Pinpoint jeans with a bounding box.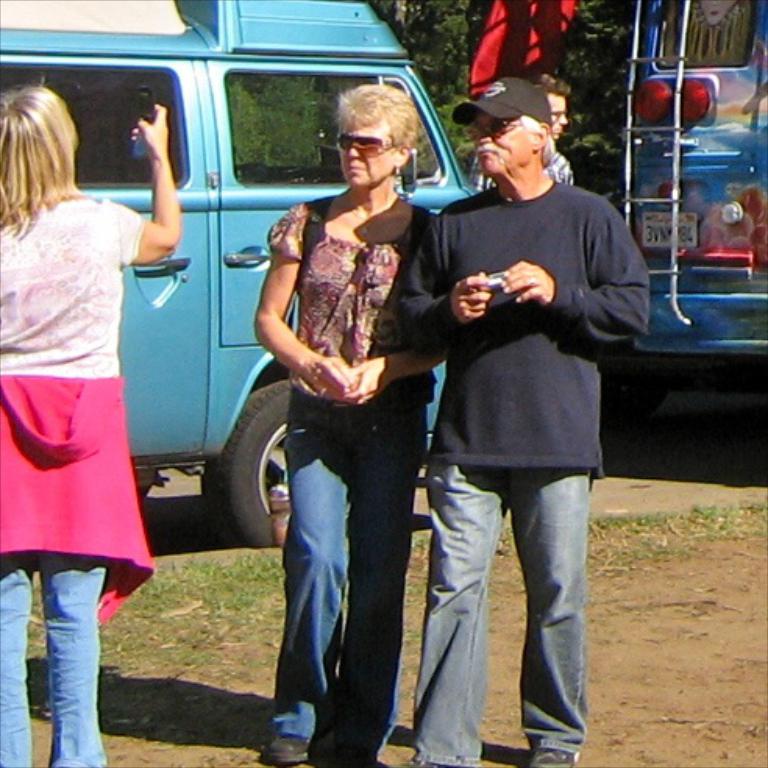
0 559 109 766.
